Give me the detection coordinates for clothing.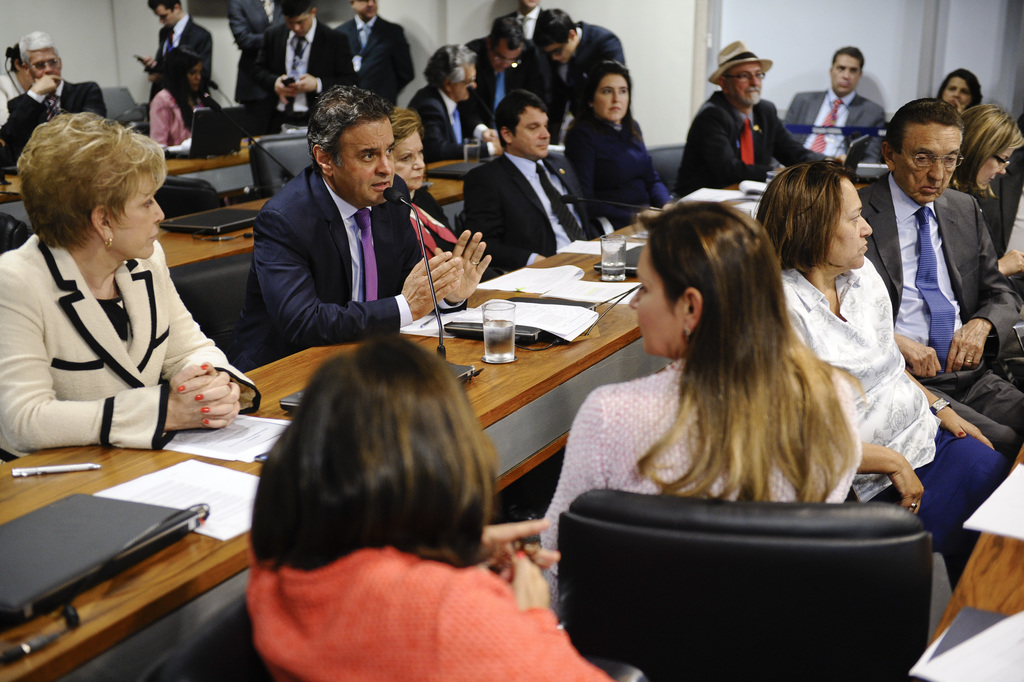
rect(563, 107, 675, 234).
